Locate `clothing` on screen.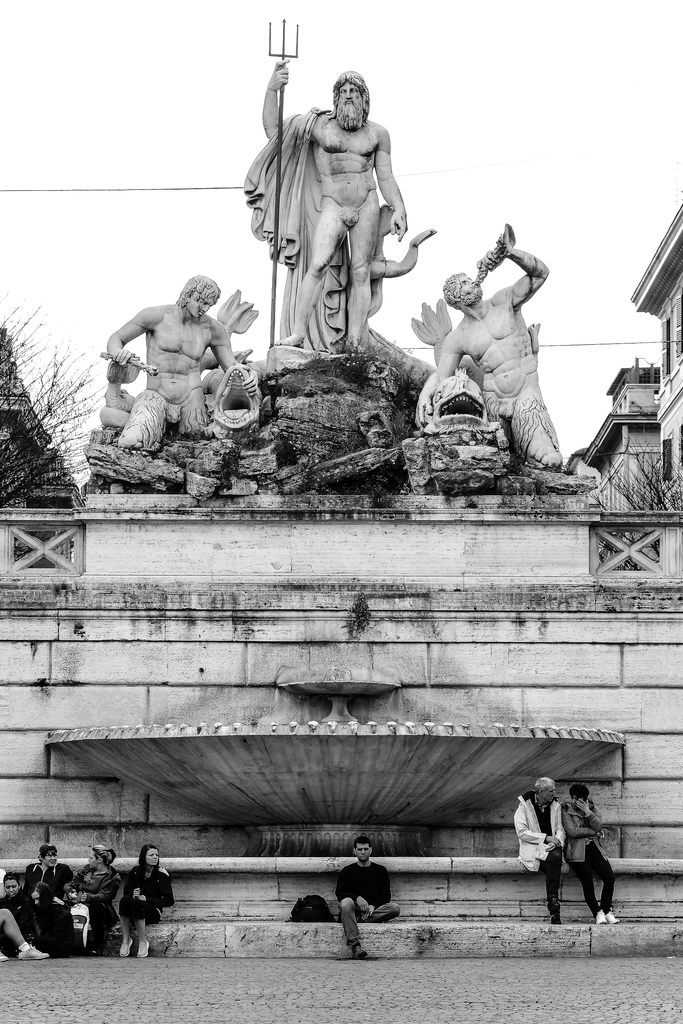
On screen at {"left": 29, "top": 858, "right": 78, "bottom": 917}.
